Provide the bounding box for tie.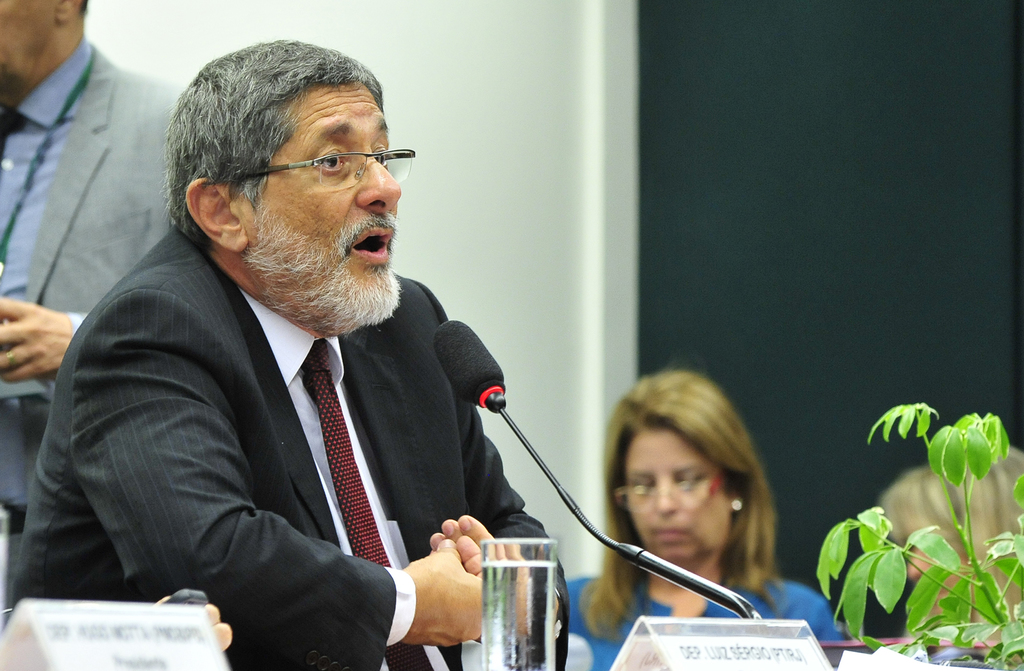
box(303, 340, 431, 670).
